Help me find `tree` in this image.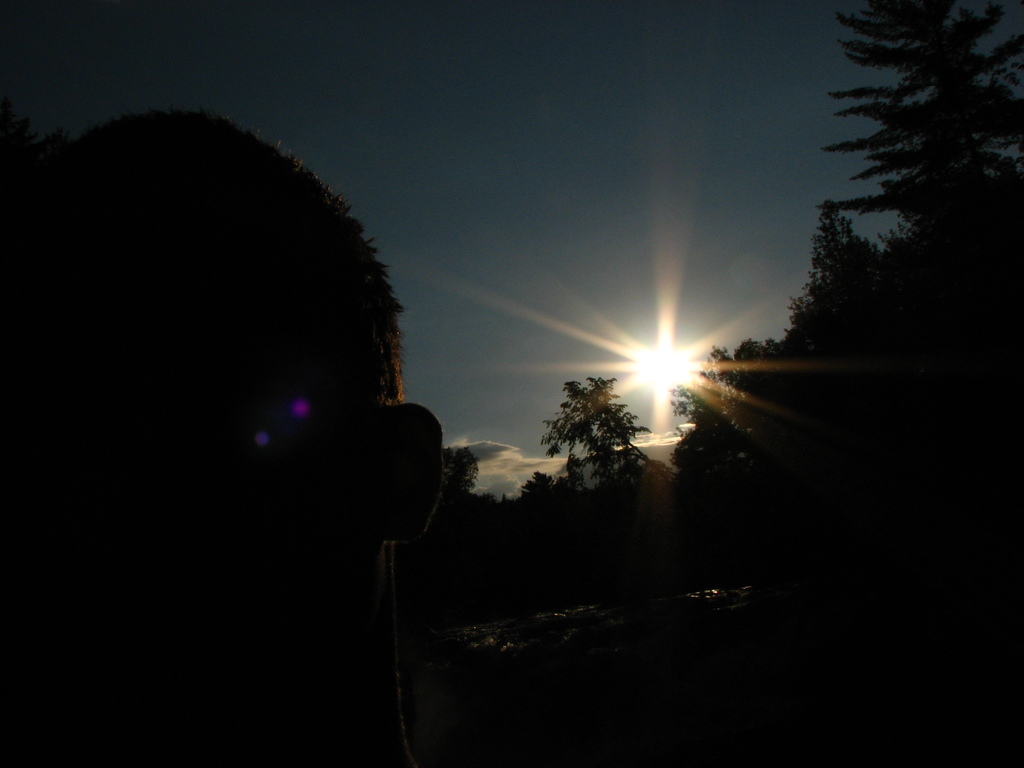
Found it: {"x1": 822, "y1": 0, "x2": 1023, "y2": 296}.
